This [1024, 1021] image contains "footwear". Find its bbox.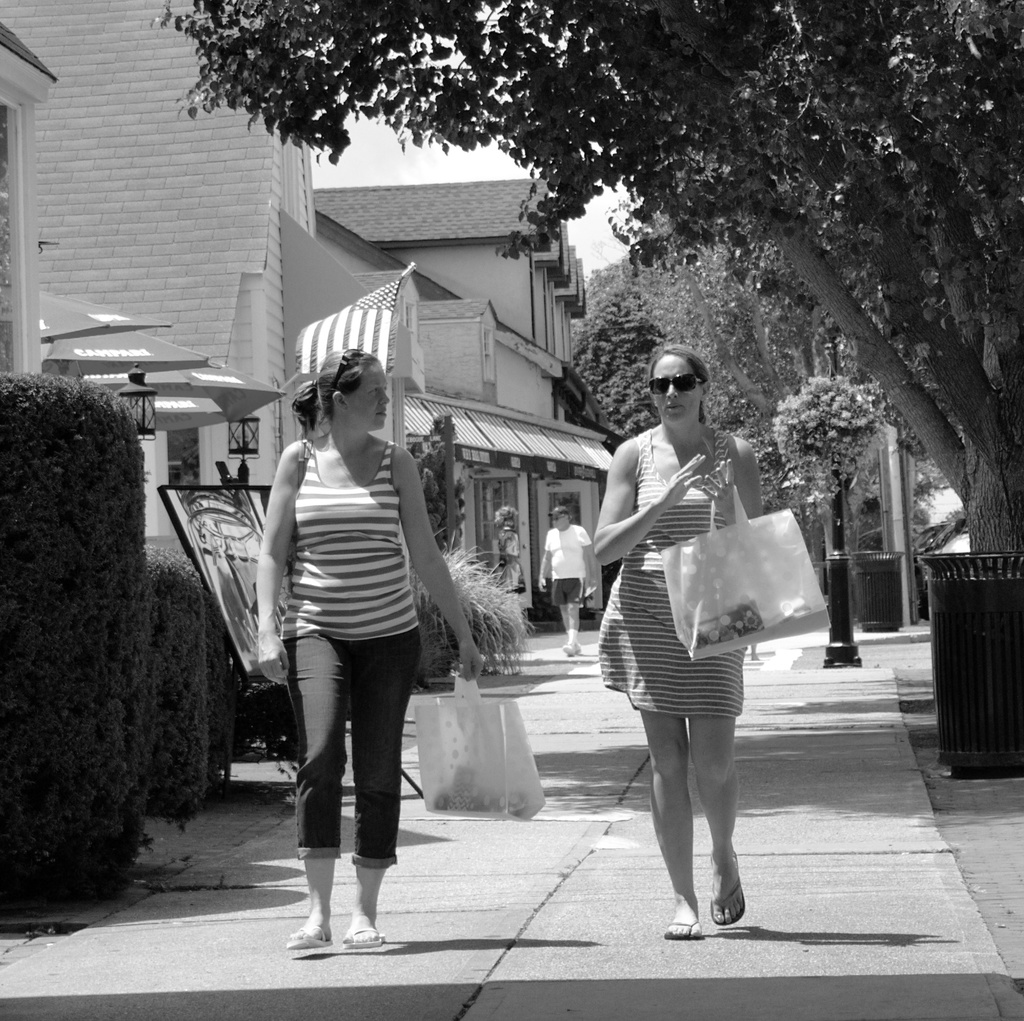
{"left": 338, "top": 928, "right": 392, "bottom": 953}.
